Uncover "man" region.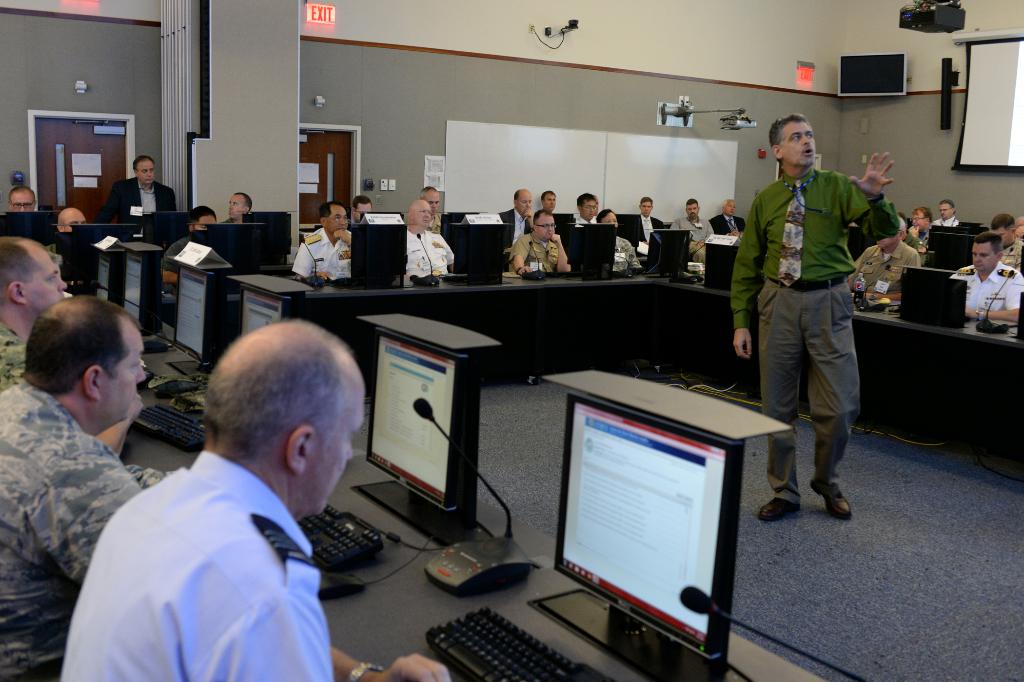
Uncovered: Rect(668, 199, 713, 261).
